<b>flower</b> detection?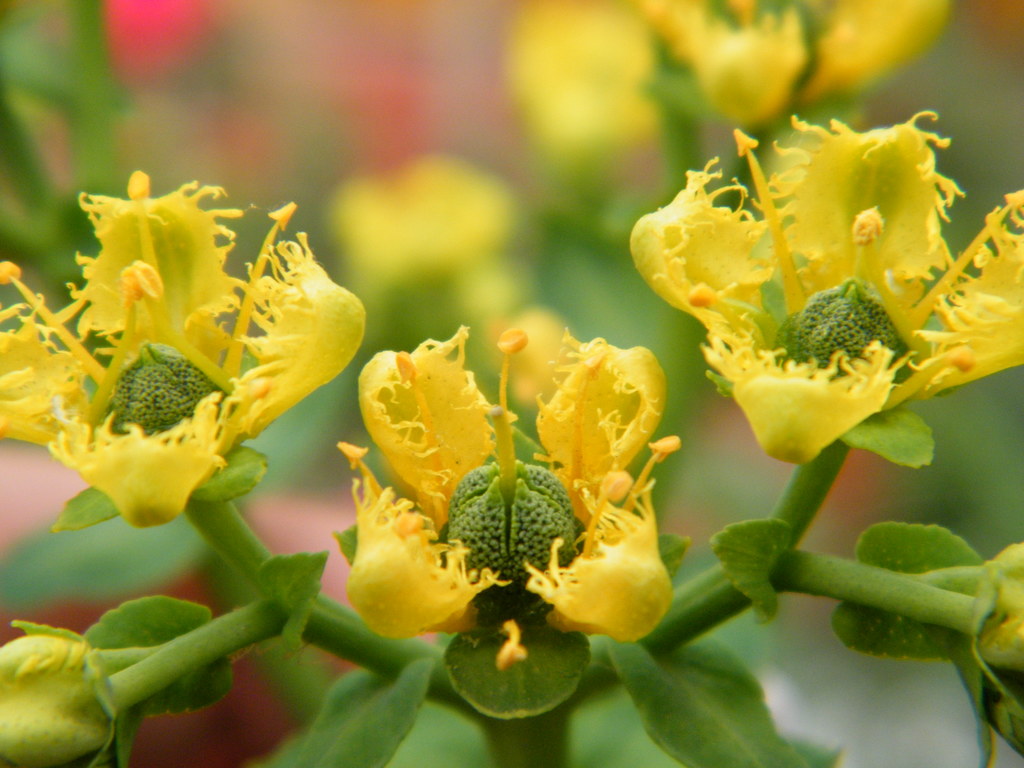
locate(0, 169, 369, 532)
